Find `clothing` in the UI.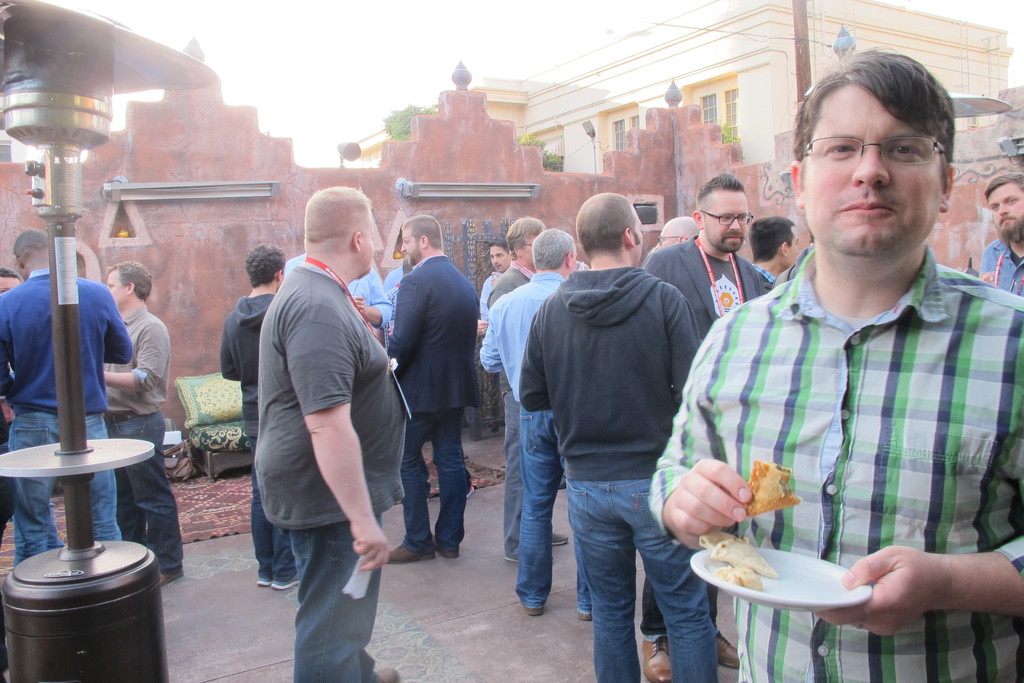
UI element at locate(0, 273, 138, 568).
